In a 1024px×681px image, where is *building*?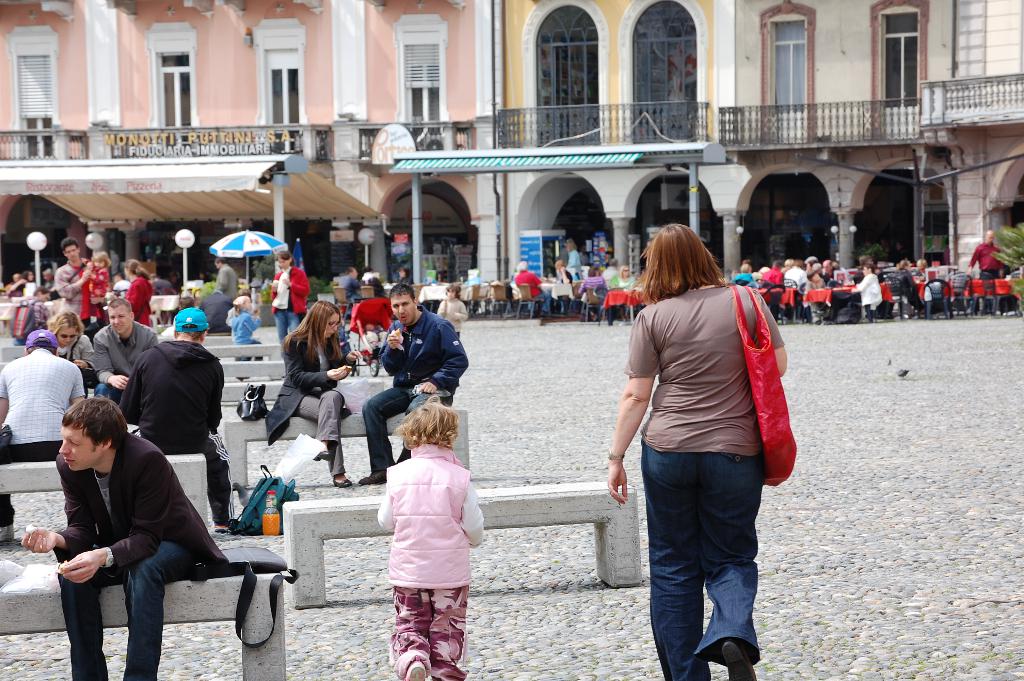
(502, 0, 726, 284).
